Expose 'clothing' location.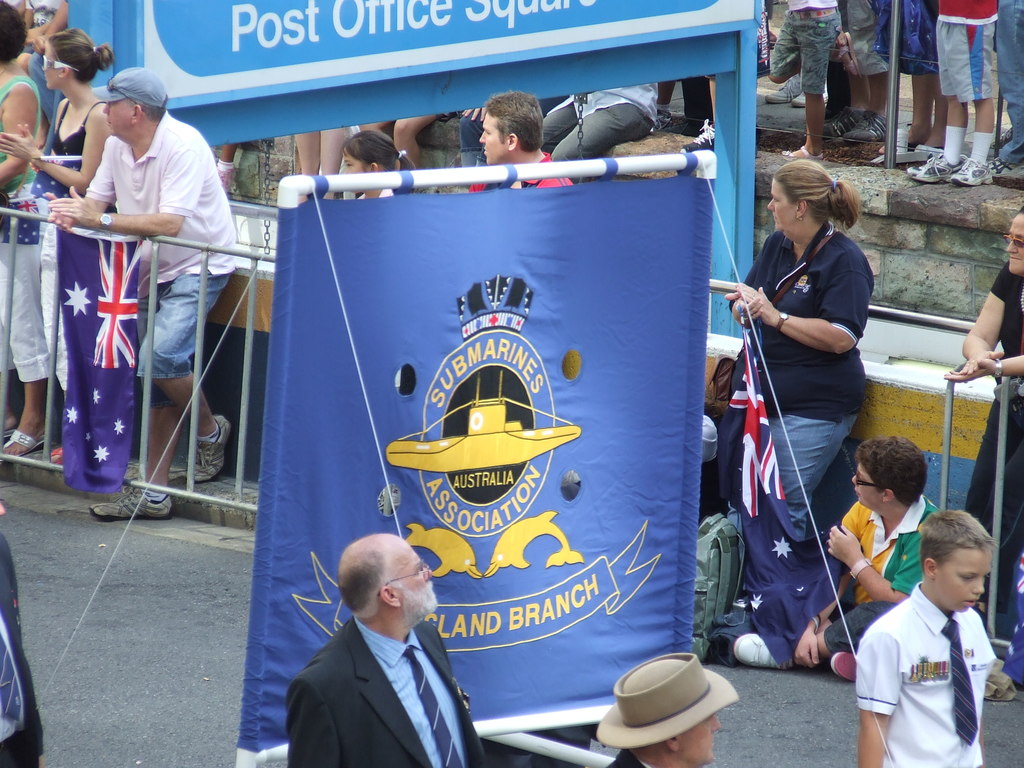
Exposed at (left=474, top=158, right=572, bottom=189).
